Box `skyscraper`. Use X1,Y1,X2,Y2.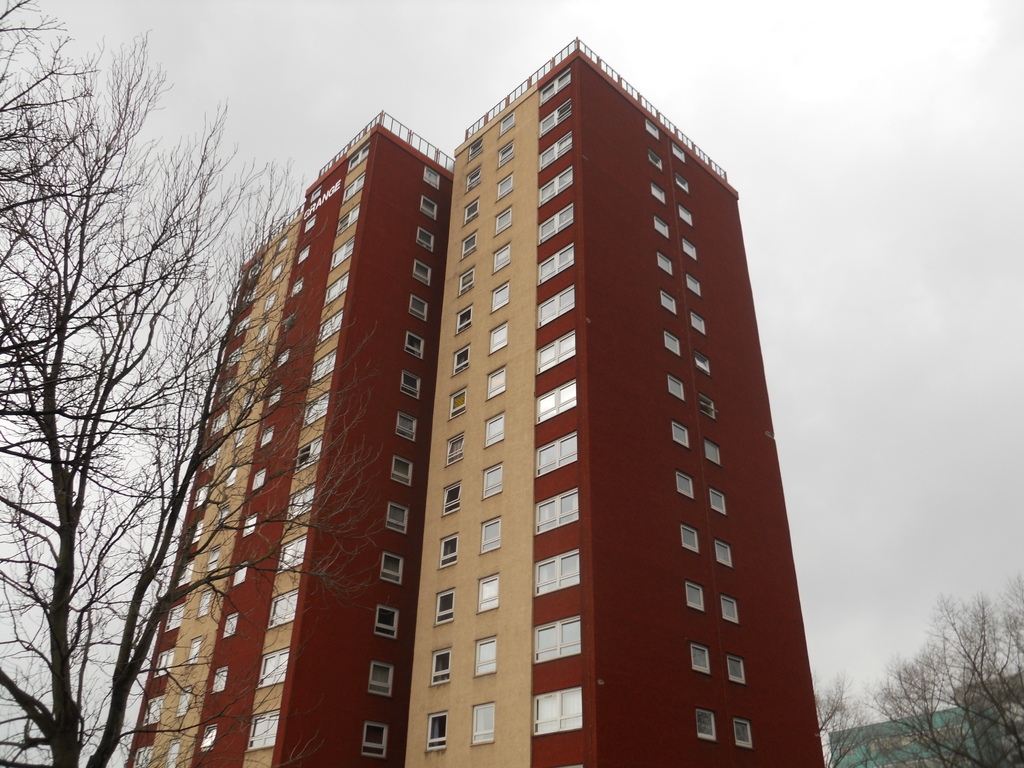
125,108,454,767.
